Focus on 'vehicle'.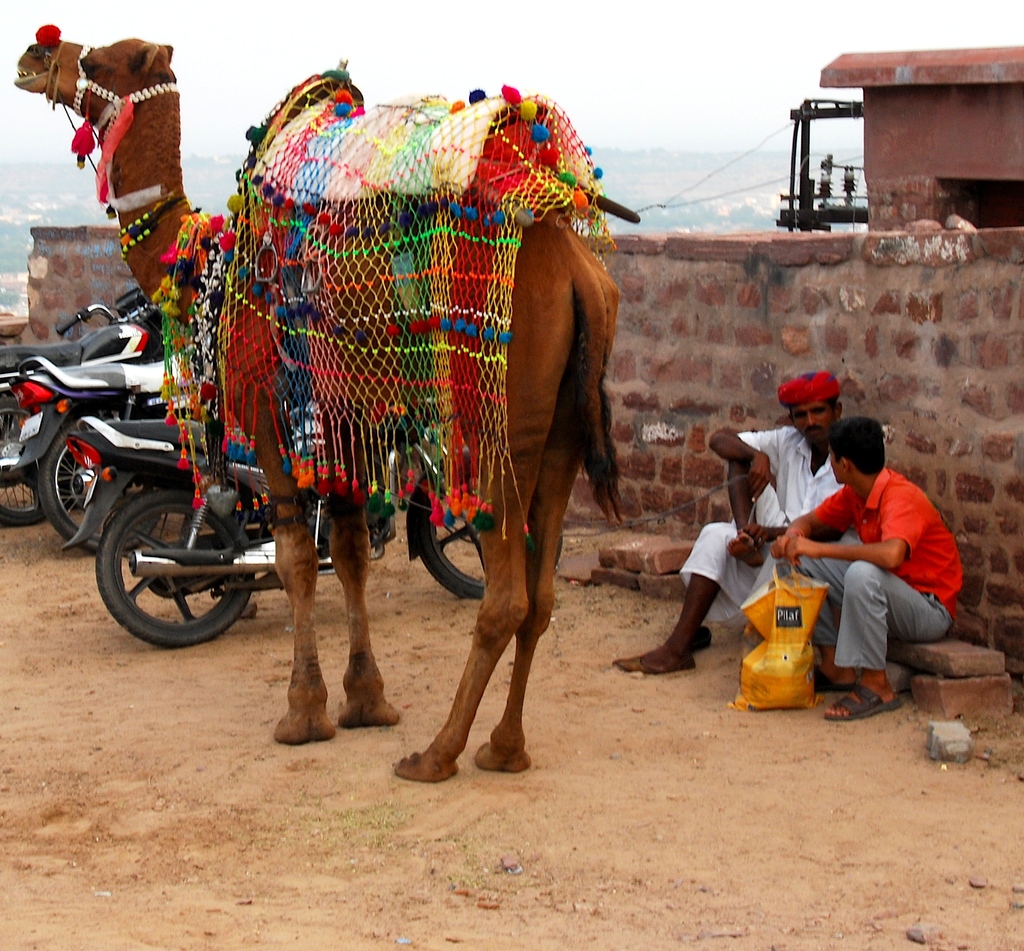
Focused at (x1=7, y1=382, x2=358, y2=568).
